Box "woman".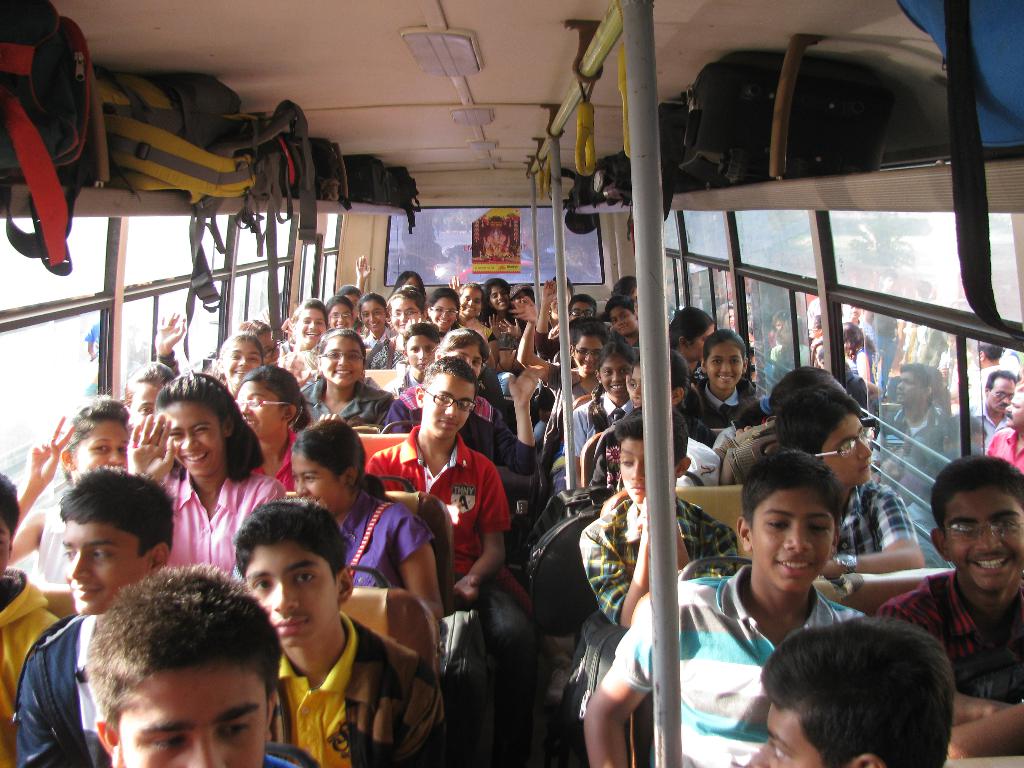
crop(592, 346, 722, 485).
